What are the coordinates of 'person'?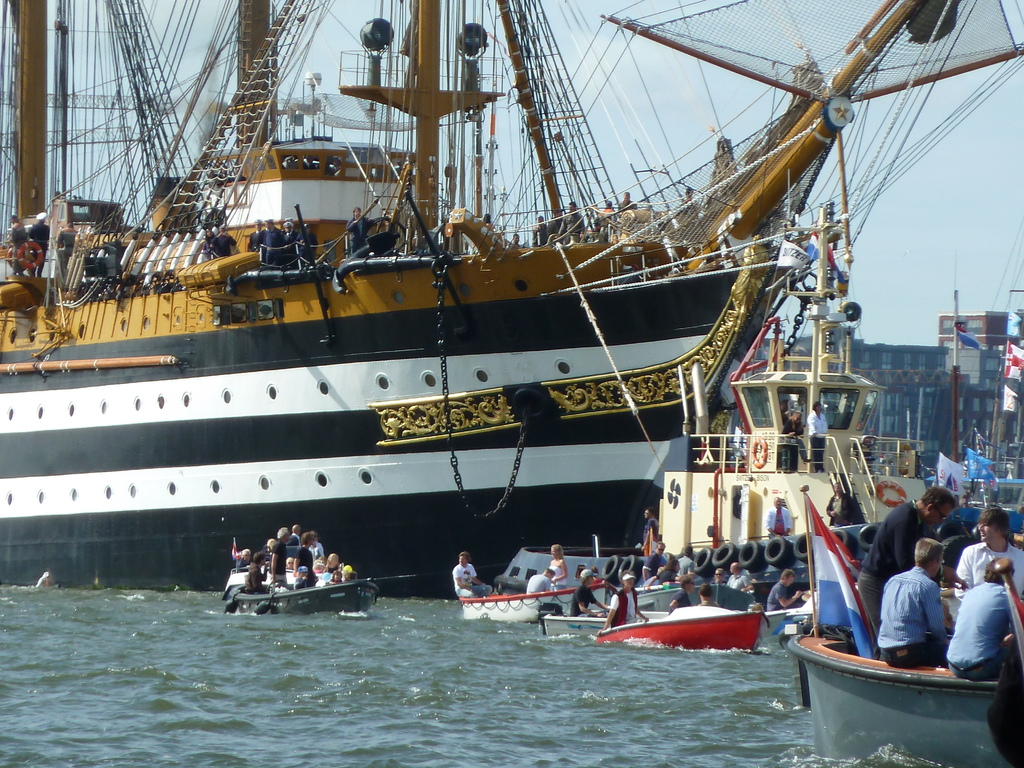
449/552/495/598.
